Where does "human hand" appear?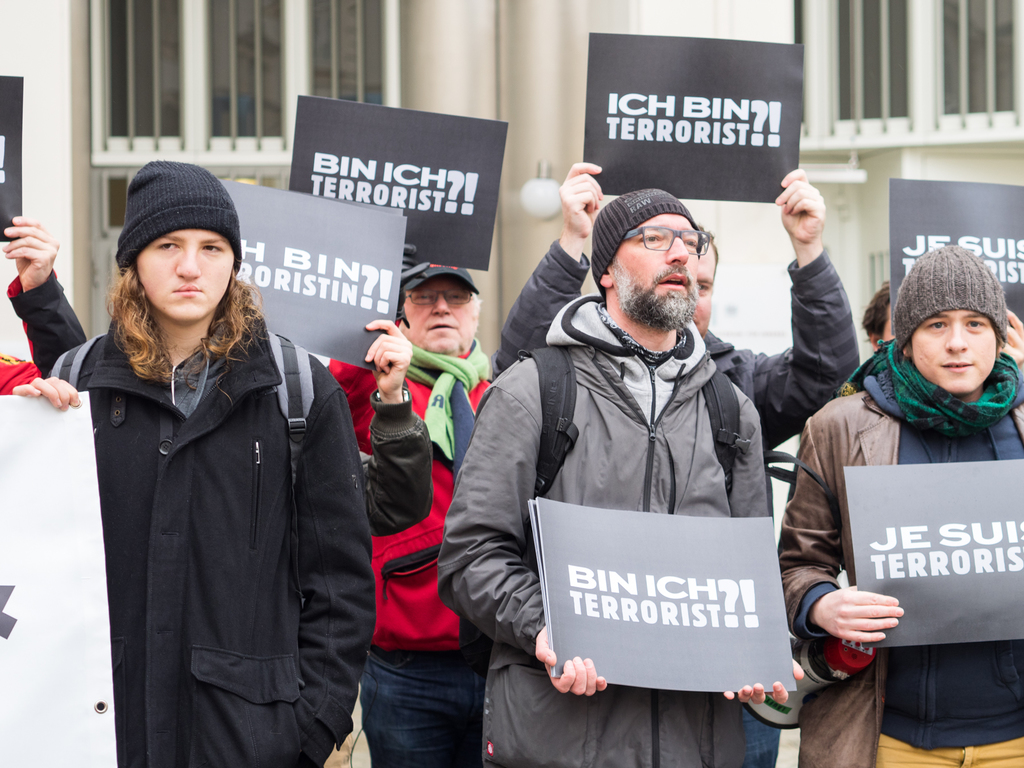
Appears at crop(996, 307, 1023, 373).
